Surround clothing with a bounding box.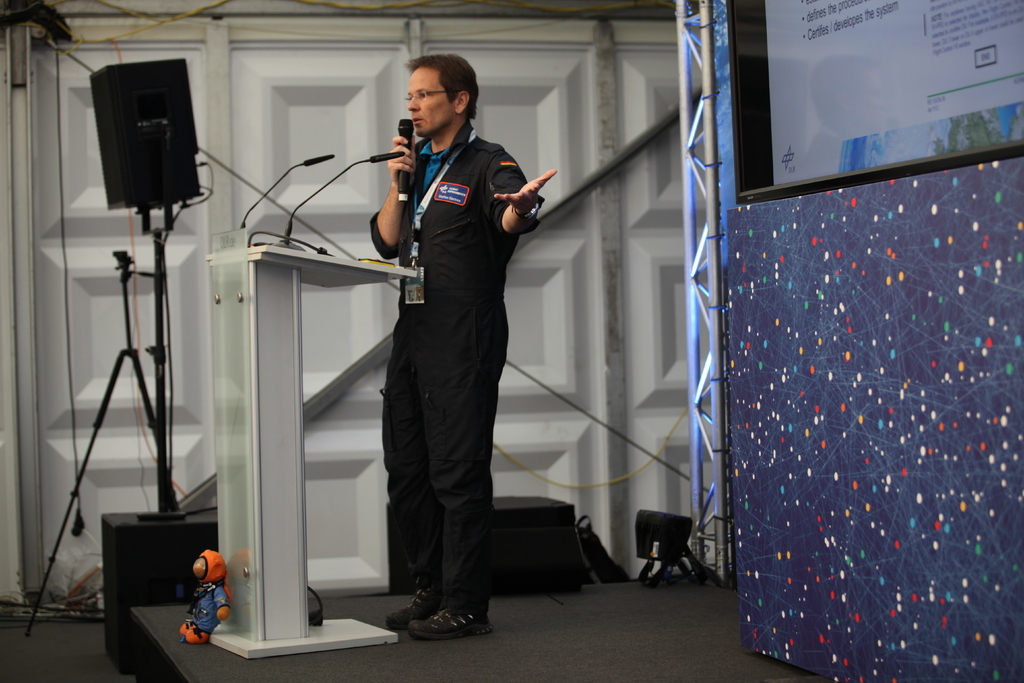
x1=347 y1=74 x2=538 y2=623.
